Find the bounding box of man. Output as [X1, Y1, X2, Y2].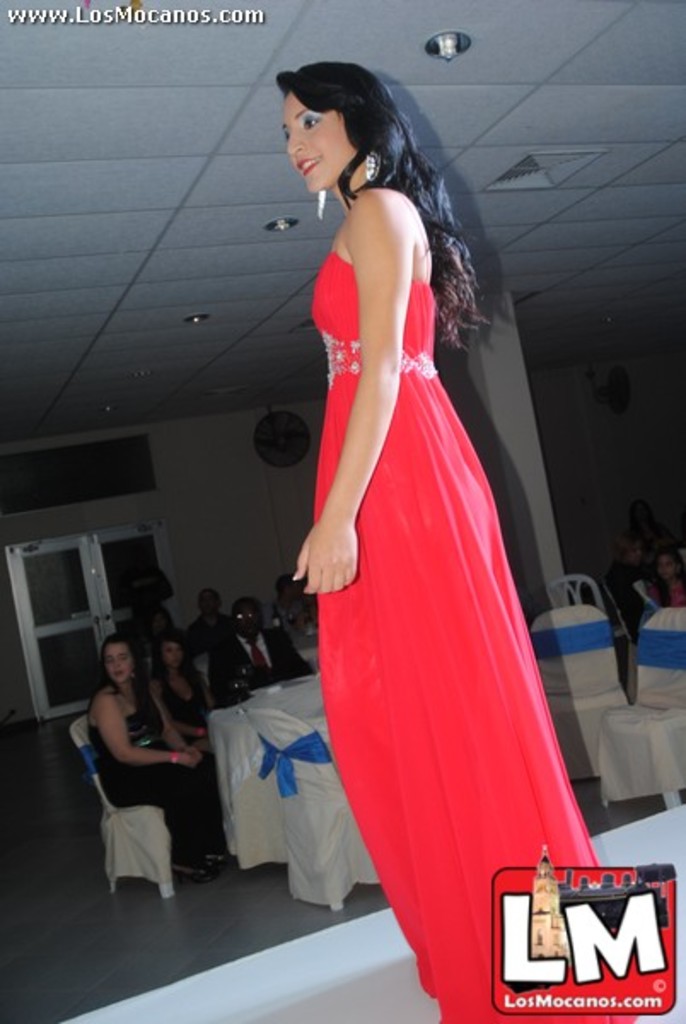
[222, 602, 311, 688].
